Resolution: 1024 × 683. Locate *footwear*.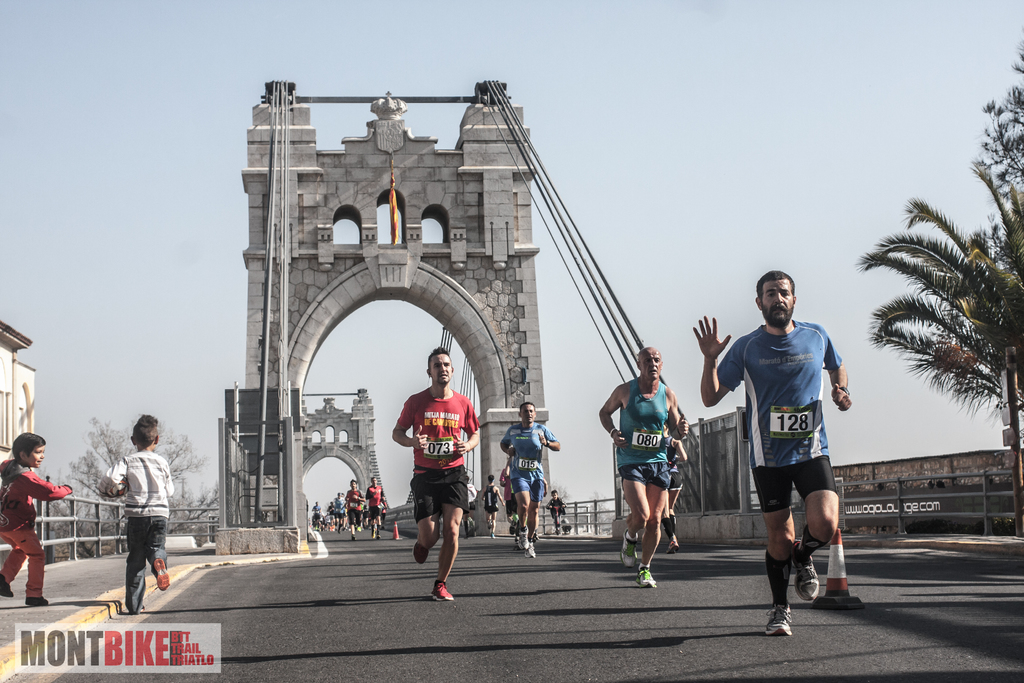
{"x1": 488, "y1": 532, "x2": 496, "y2": 539}.
